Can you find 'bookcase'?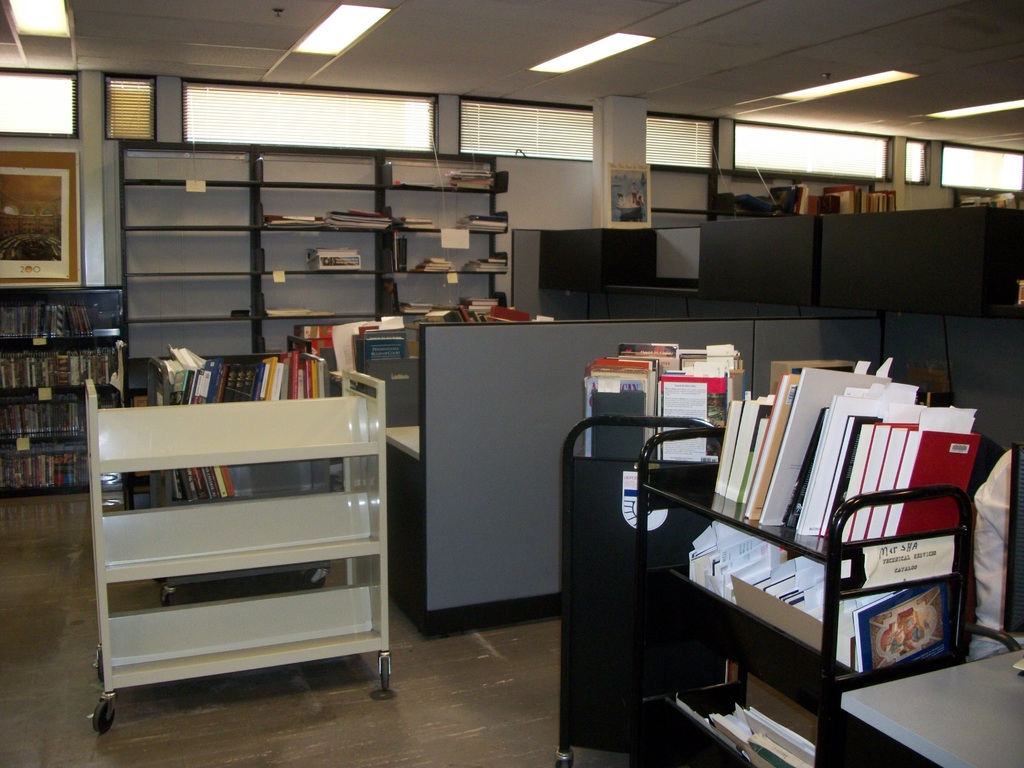
Yes, bounding box: <box>83,346,397,733</box>.
